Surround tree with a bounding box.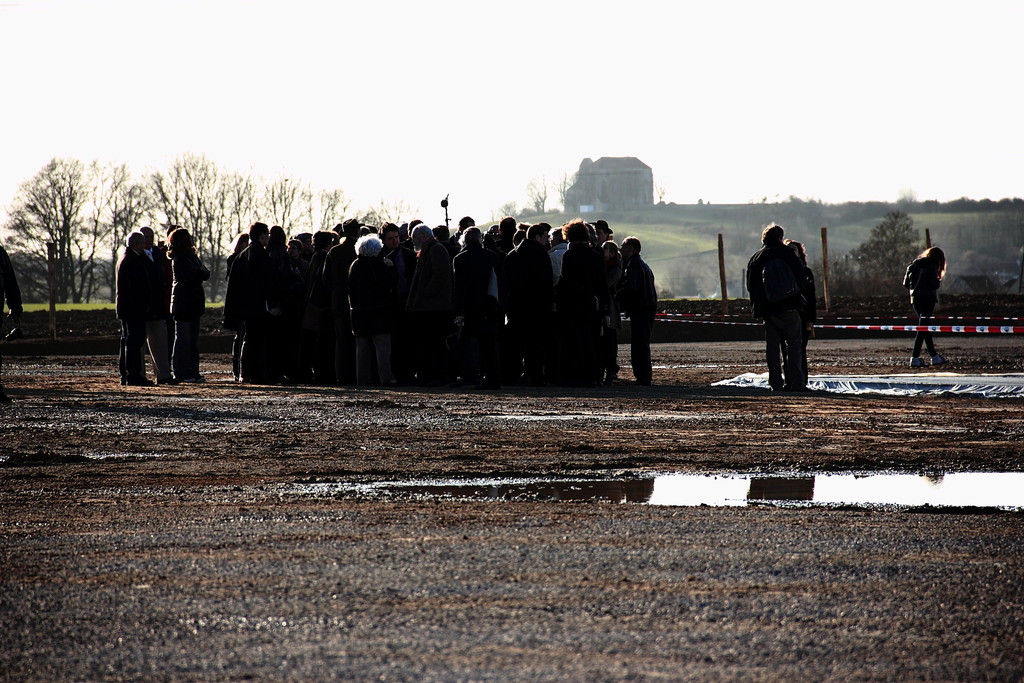
x1=157 y1=152 x2=209 y2=249.
